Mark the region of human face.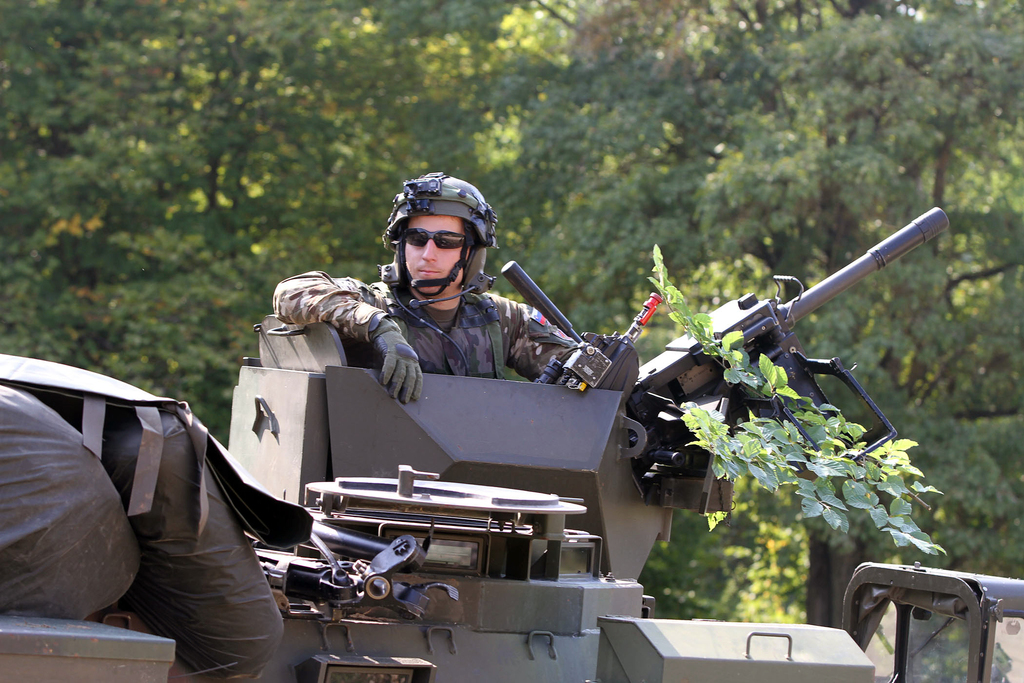
Region: l=399, t=216, r=471, b=293.
